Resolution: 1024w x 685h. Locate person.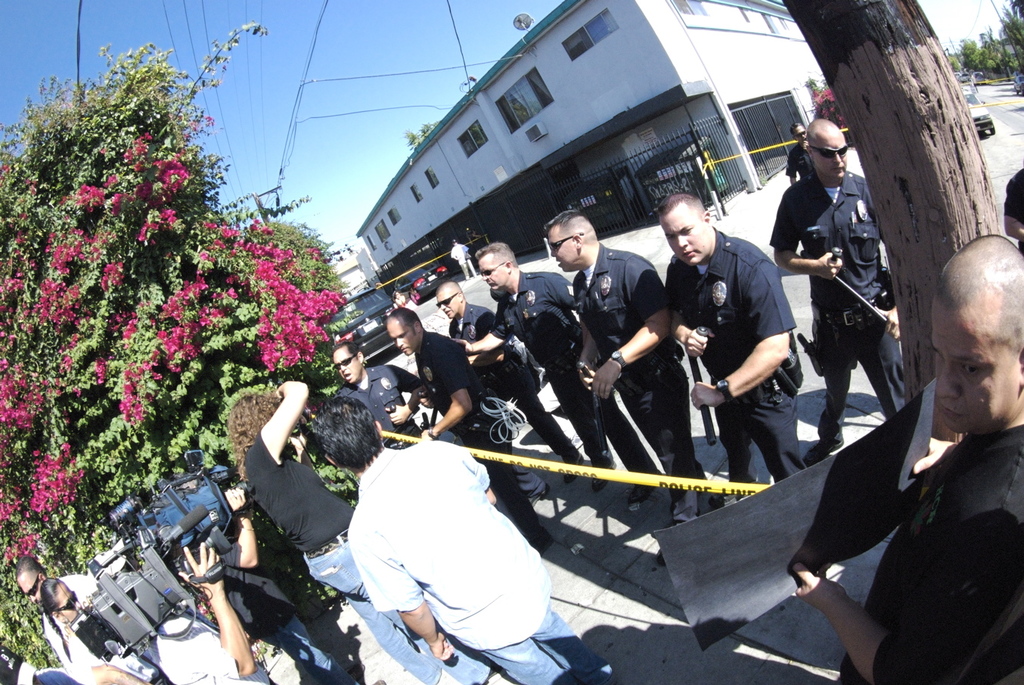
rect(784, 120, 812, 195).
